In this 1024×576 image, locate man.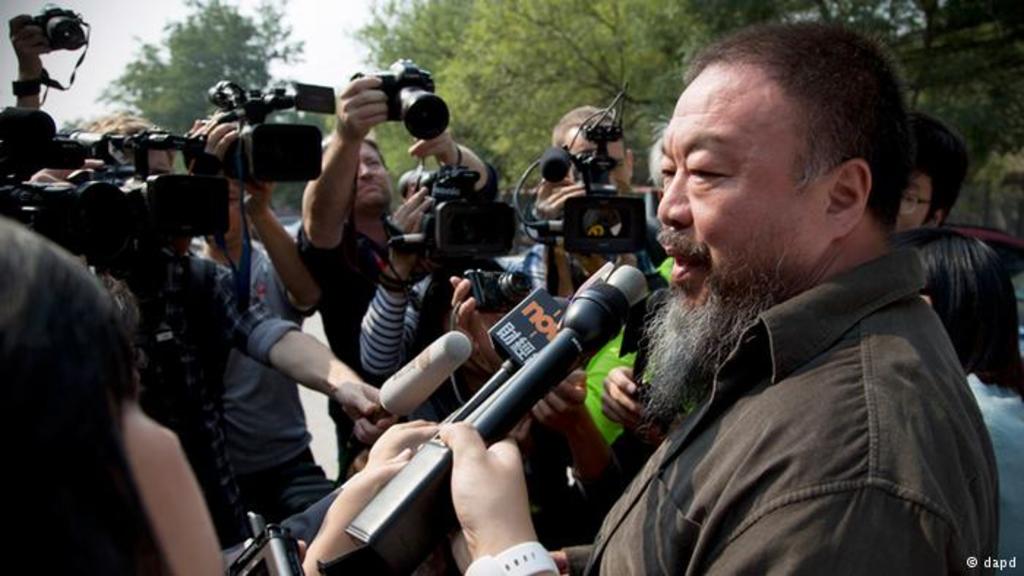
Bounding box: region(547, 31, 1004, 575).
